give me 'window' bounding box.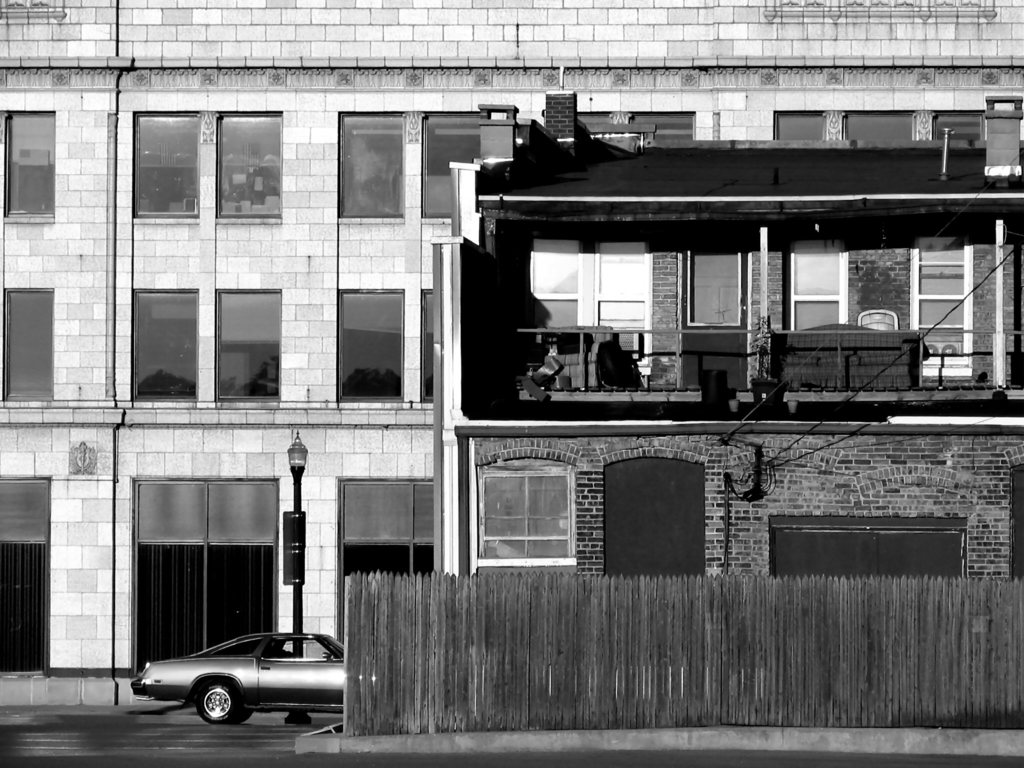
(337,289,402,404).
